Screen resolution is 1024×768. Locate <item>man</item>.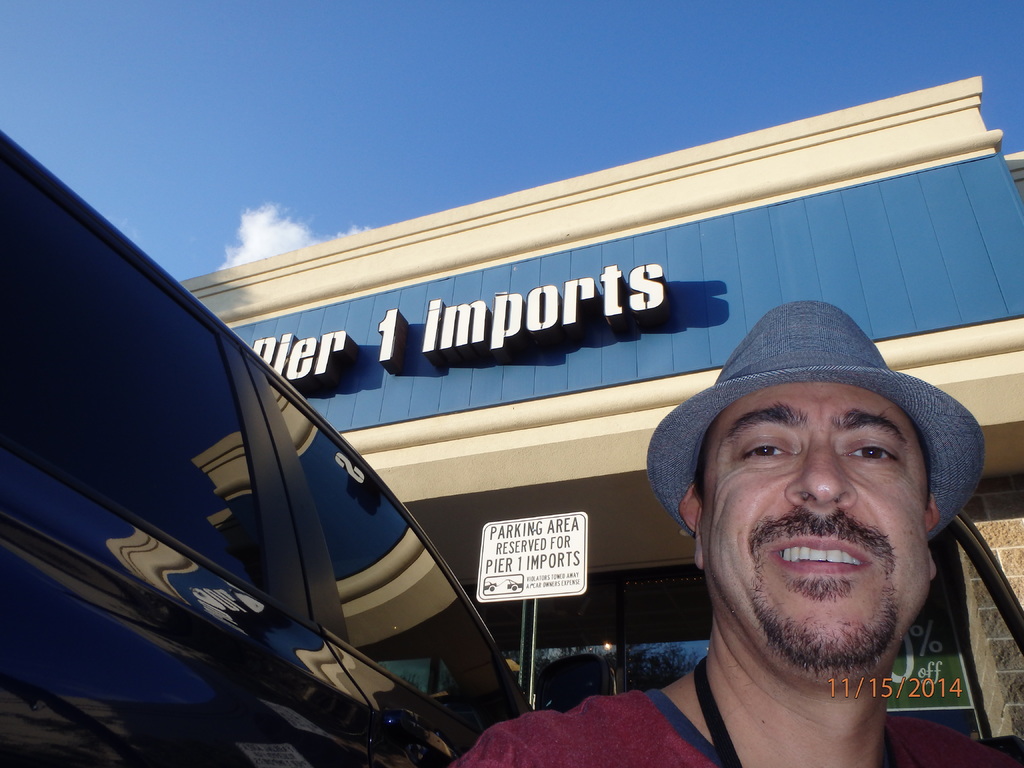
(599, 310, 1013, 767).
